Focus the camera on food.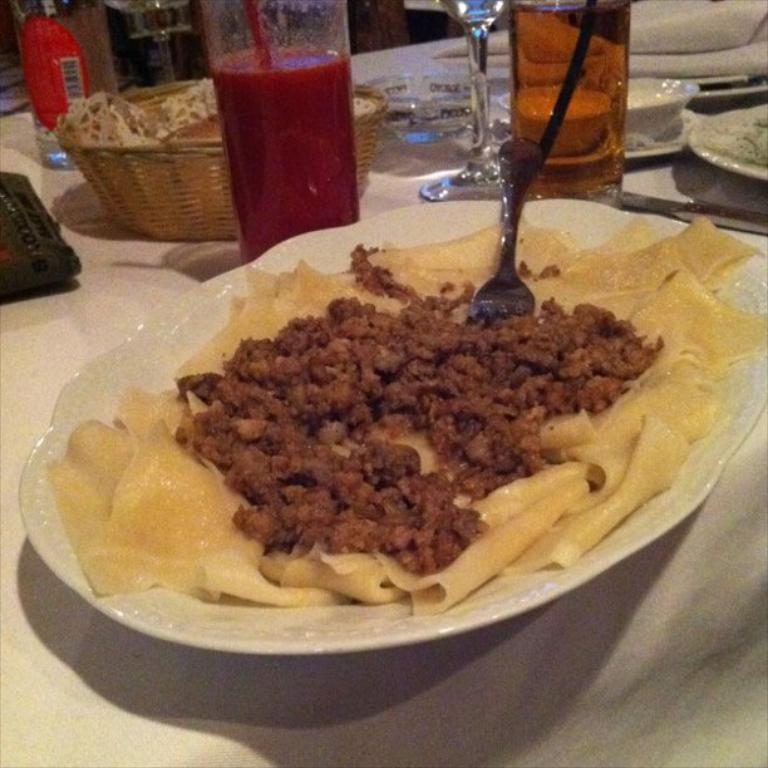
Focus region: Rect(79, 243, 703, 629).
